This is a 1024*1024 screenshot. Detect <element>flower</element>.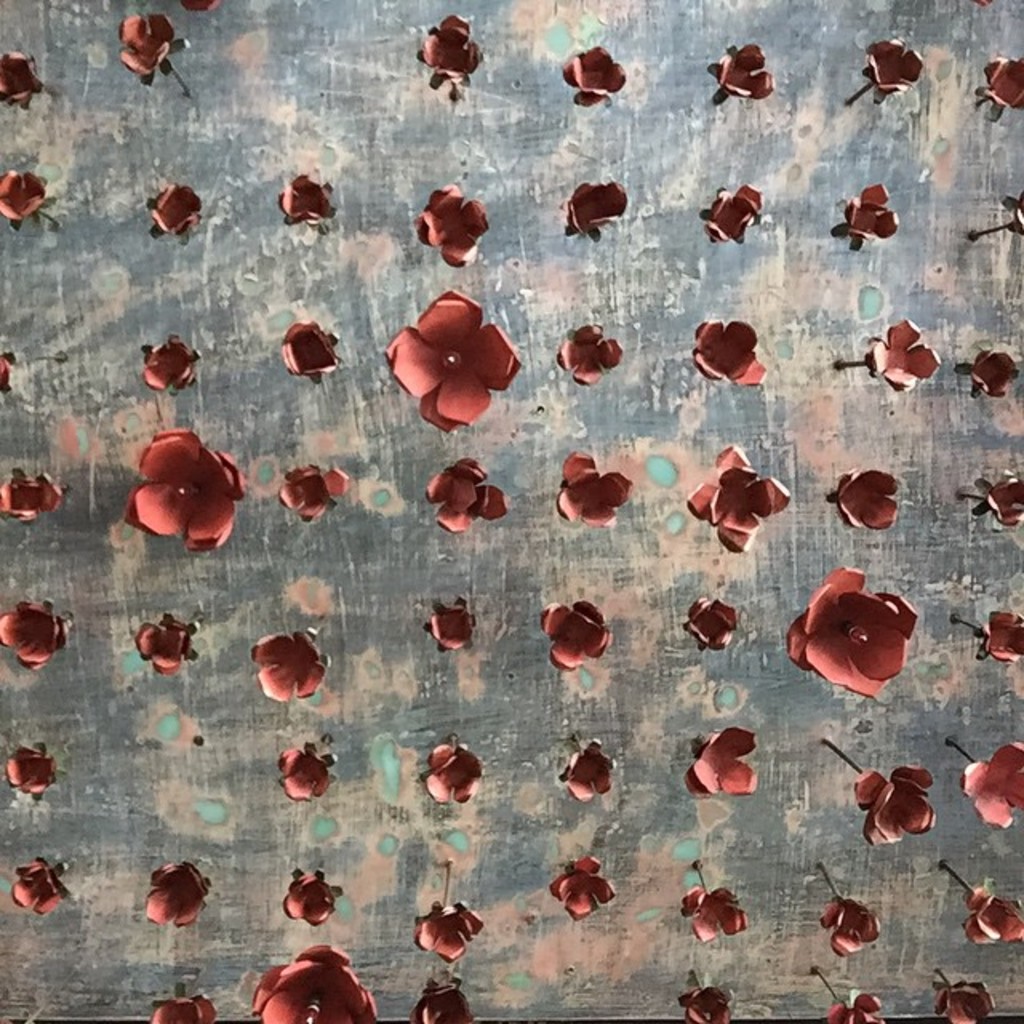
crop(0, 594, 74, 672).
